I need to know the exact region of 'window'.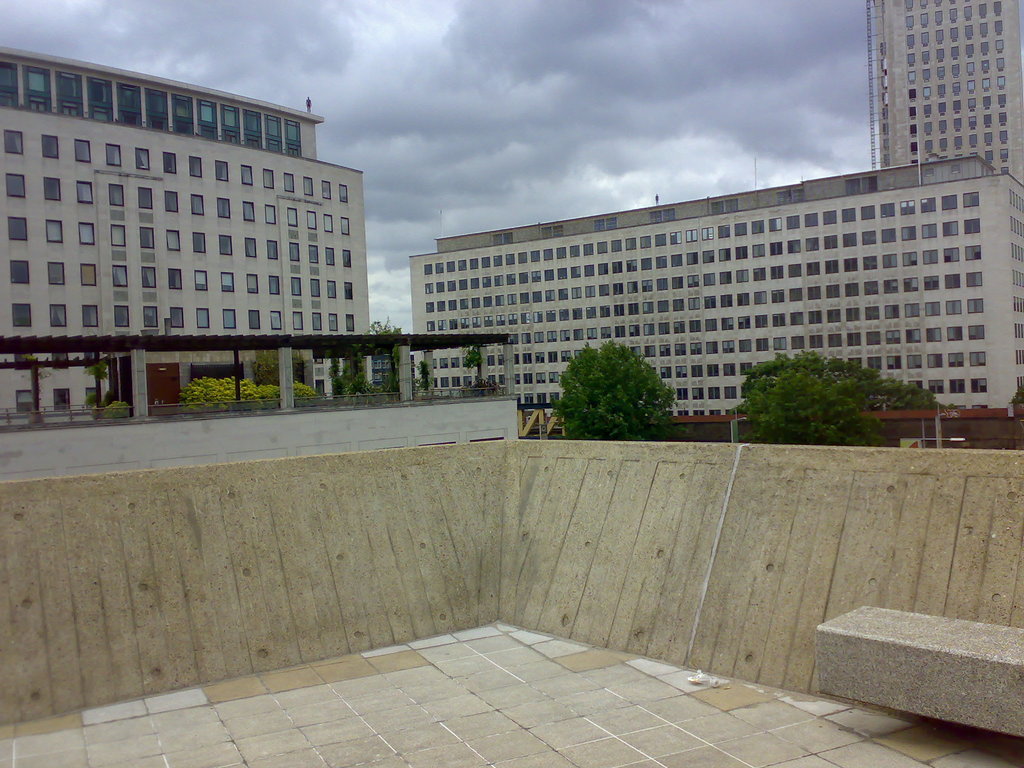
Region: x1=88, y1=76, x2=116, y2=122.
